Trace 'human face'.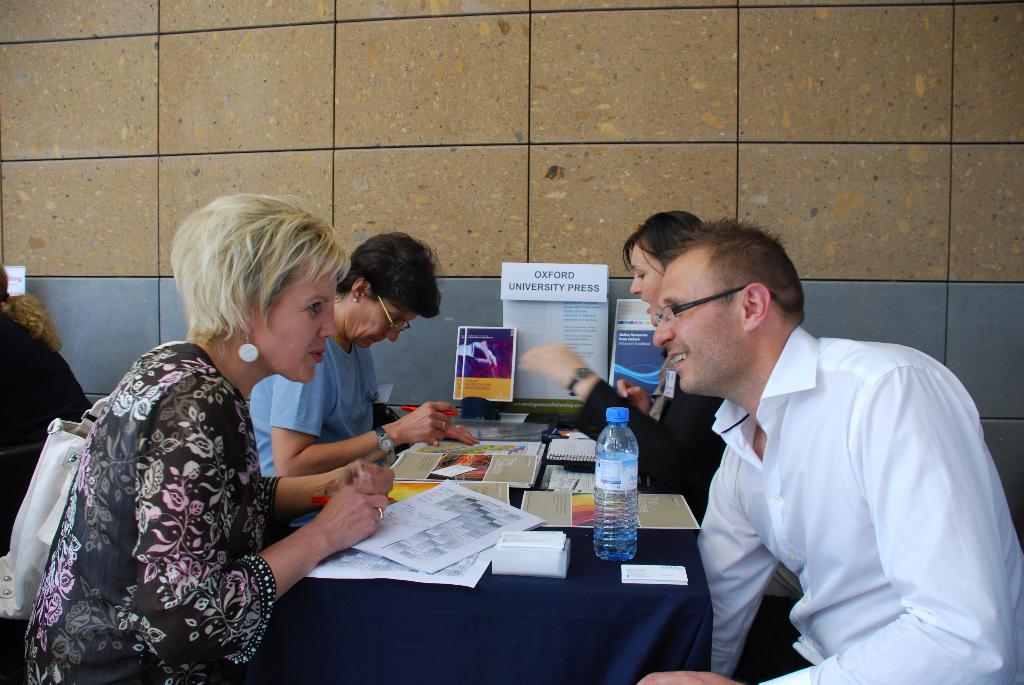
Traced to region(257, 269, 339, 384).
